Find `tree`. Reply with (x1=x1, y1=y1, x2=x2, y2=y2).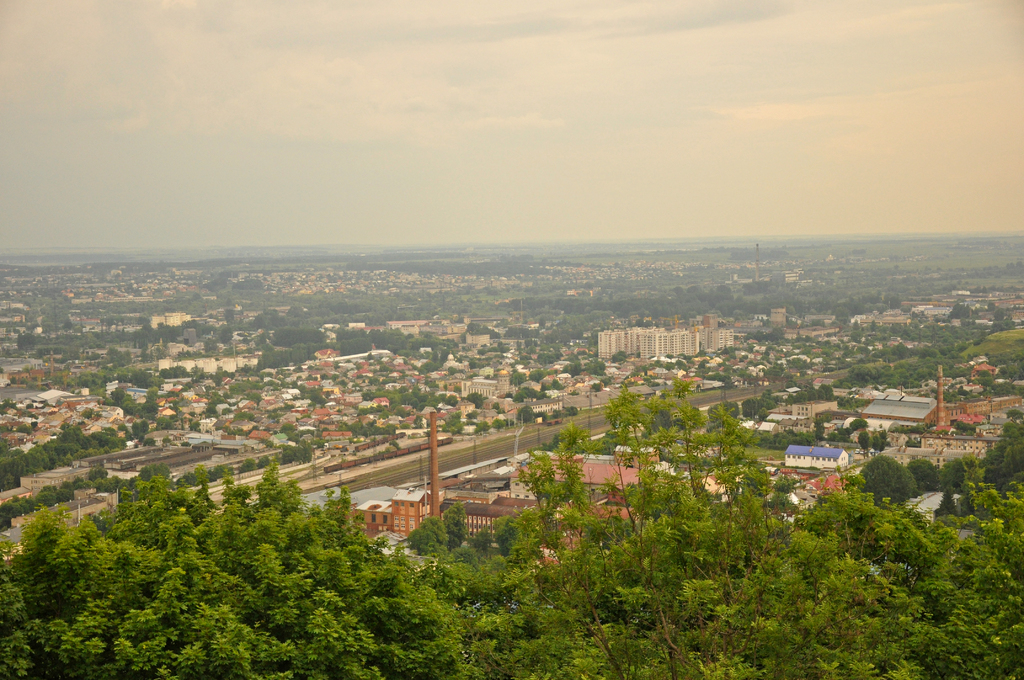
(x1=261, y1=457, x2=271, y2=470).
